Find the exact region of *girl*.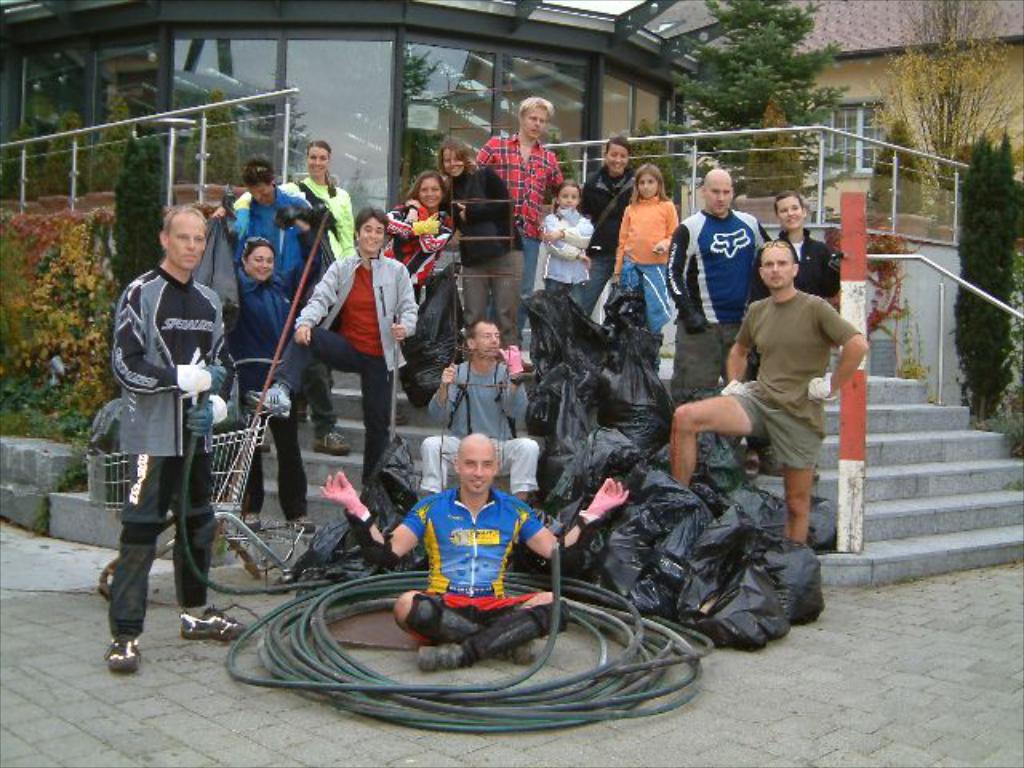
Exact region: x1=381, y1=173, x2=459, y2=301.
